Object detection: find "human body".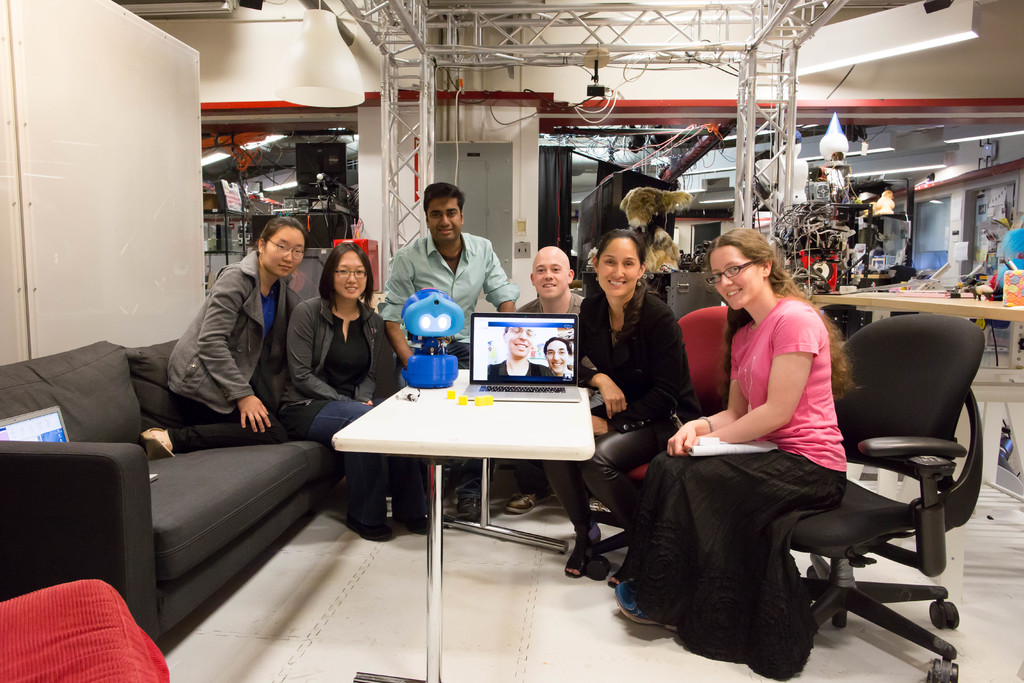
bbox=(378, 231, 524, 519).
